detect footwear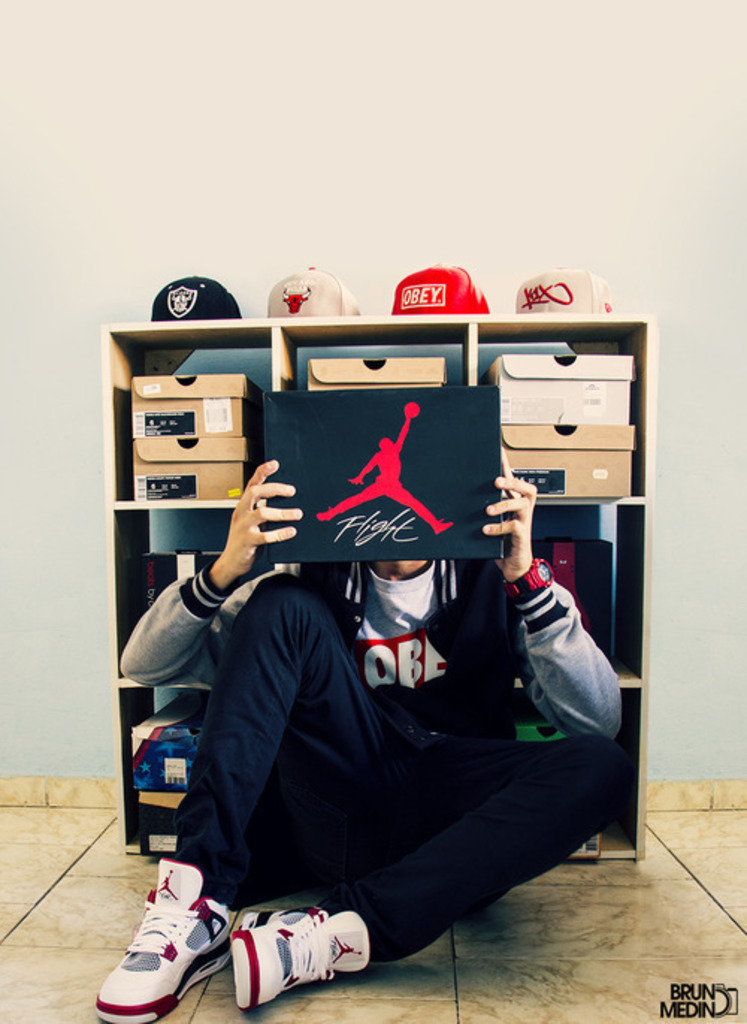
96,882,230,1015
